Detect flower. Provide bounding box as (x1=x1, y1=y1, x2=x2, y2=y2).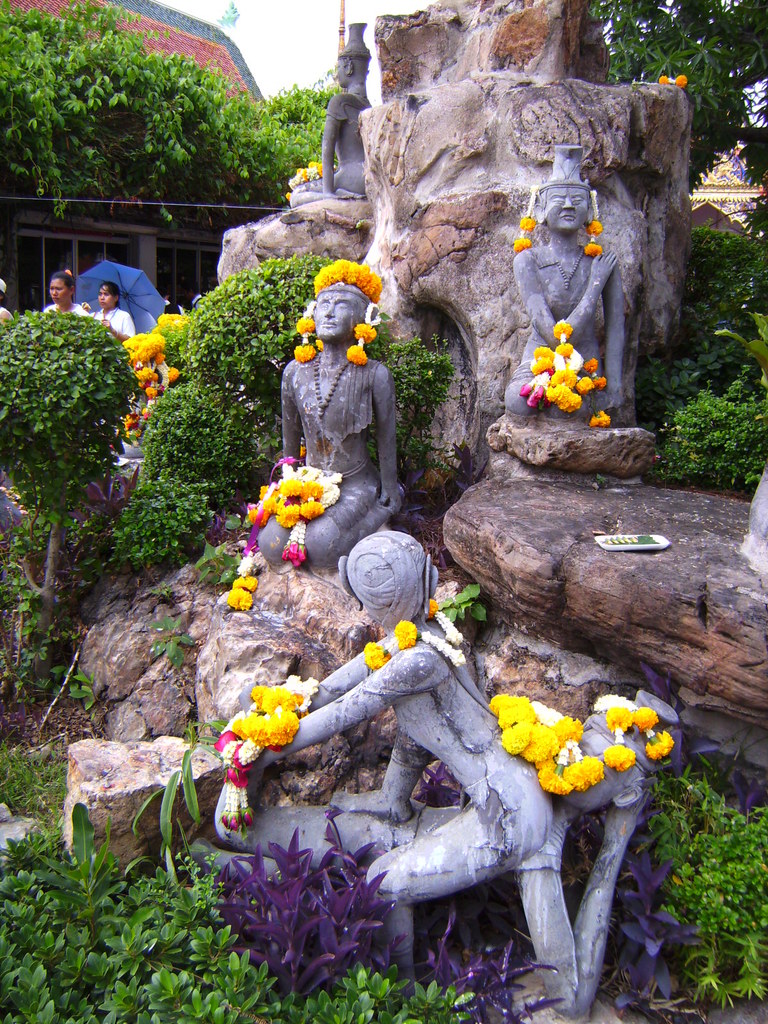
(x1=431, y1=597, x2=442, y2=618).
